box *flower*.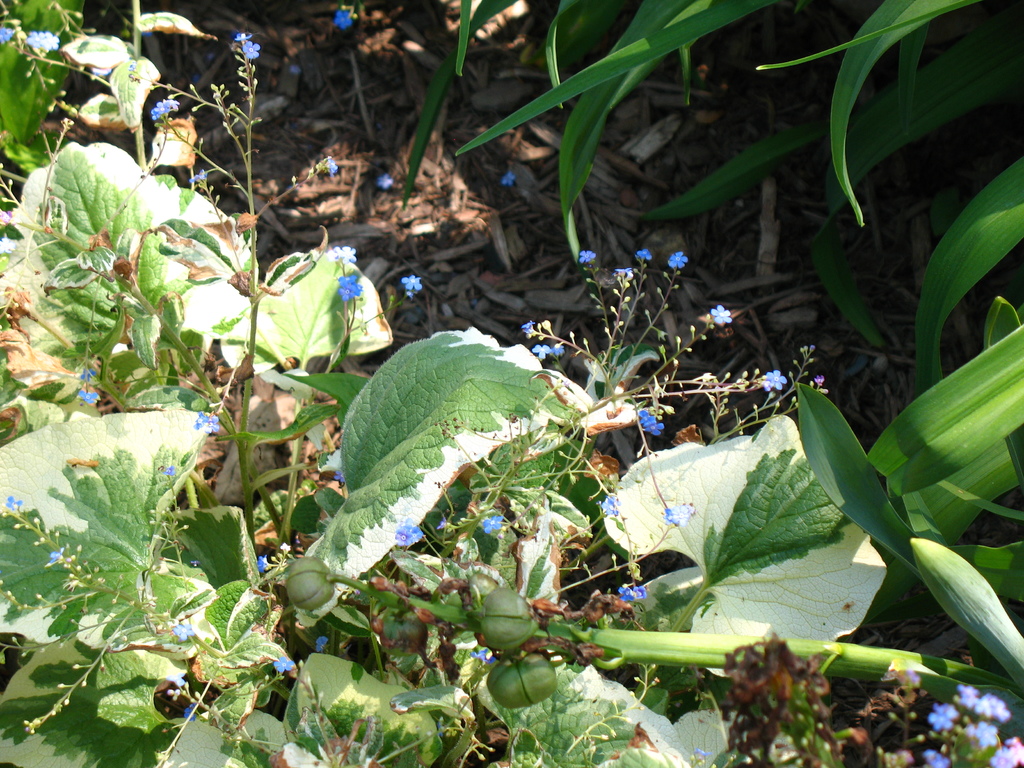
[x1=154, y1=97, x2=180, y2=118].
